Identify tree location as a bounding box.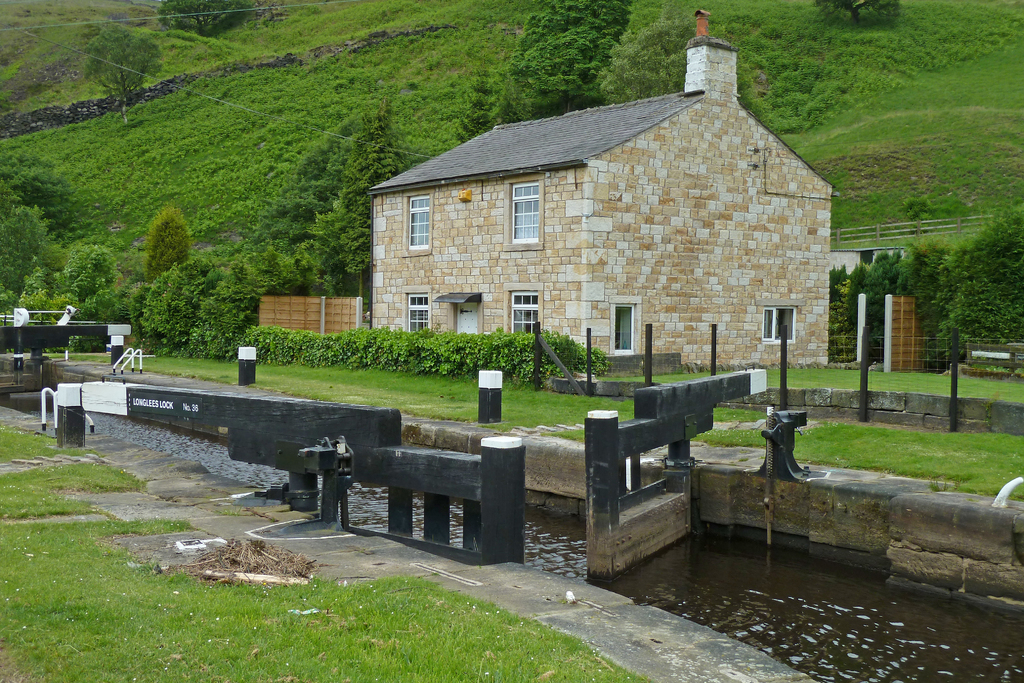
803/0/924/22.
